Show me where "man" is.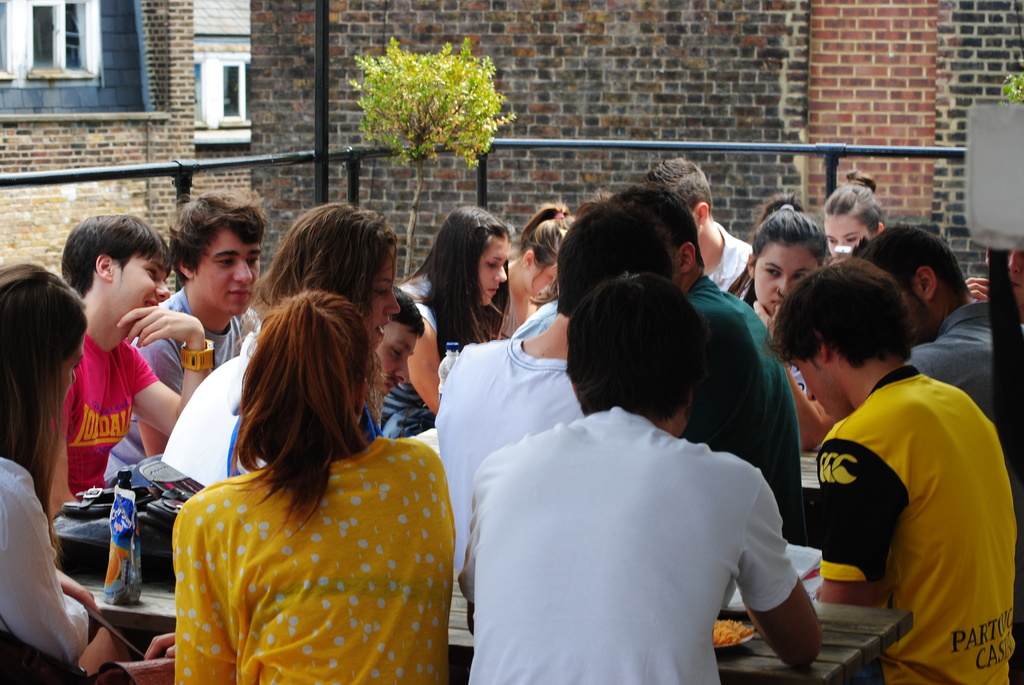
"man" is at left=641, top=154, right=754, bottom=286.
